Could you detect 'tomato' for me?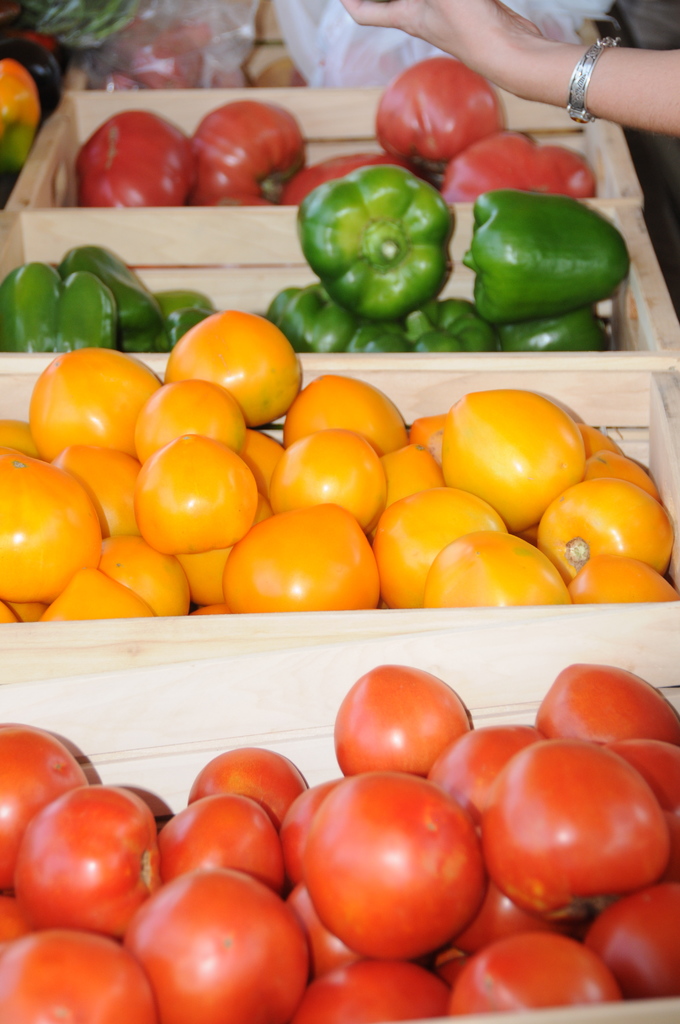
Detection result: <region>294, 957, 451, 1022</region>.
